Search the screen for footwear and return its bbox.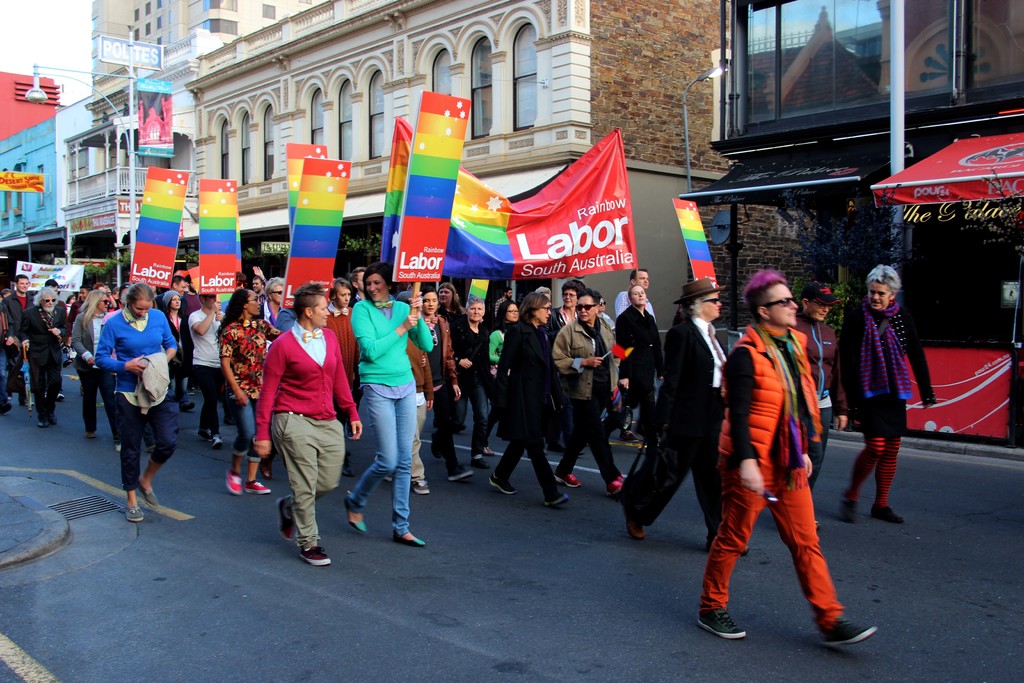
Found: x1=22 y1=394 x2=33 y2=410.
